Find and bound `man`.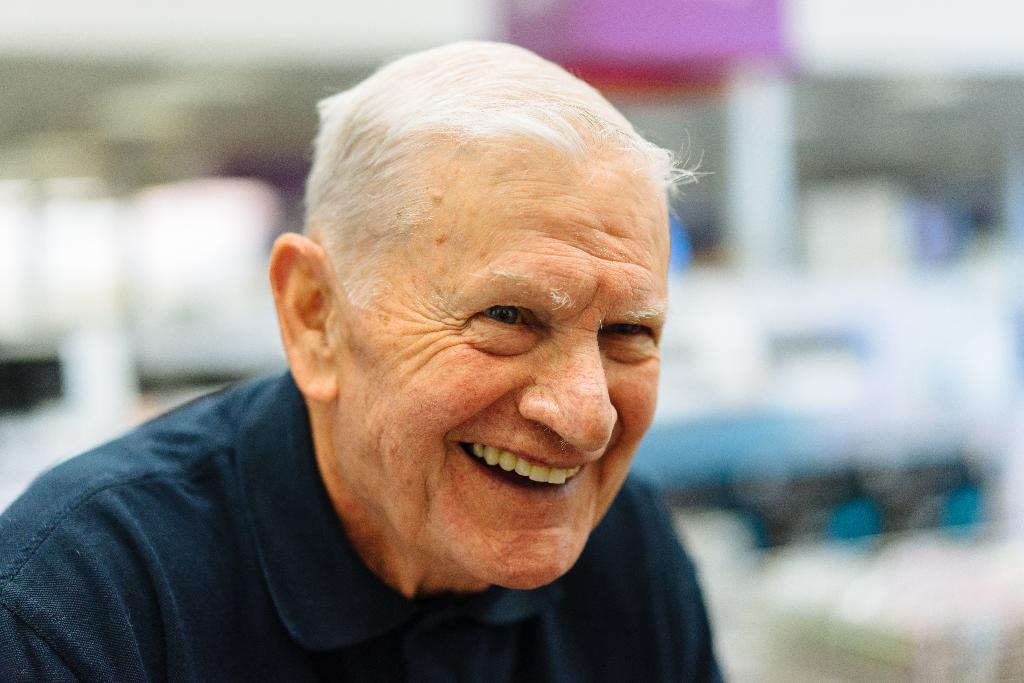
Bound: x1=4 y1=36 x2=740 y2=681.
